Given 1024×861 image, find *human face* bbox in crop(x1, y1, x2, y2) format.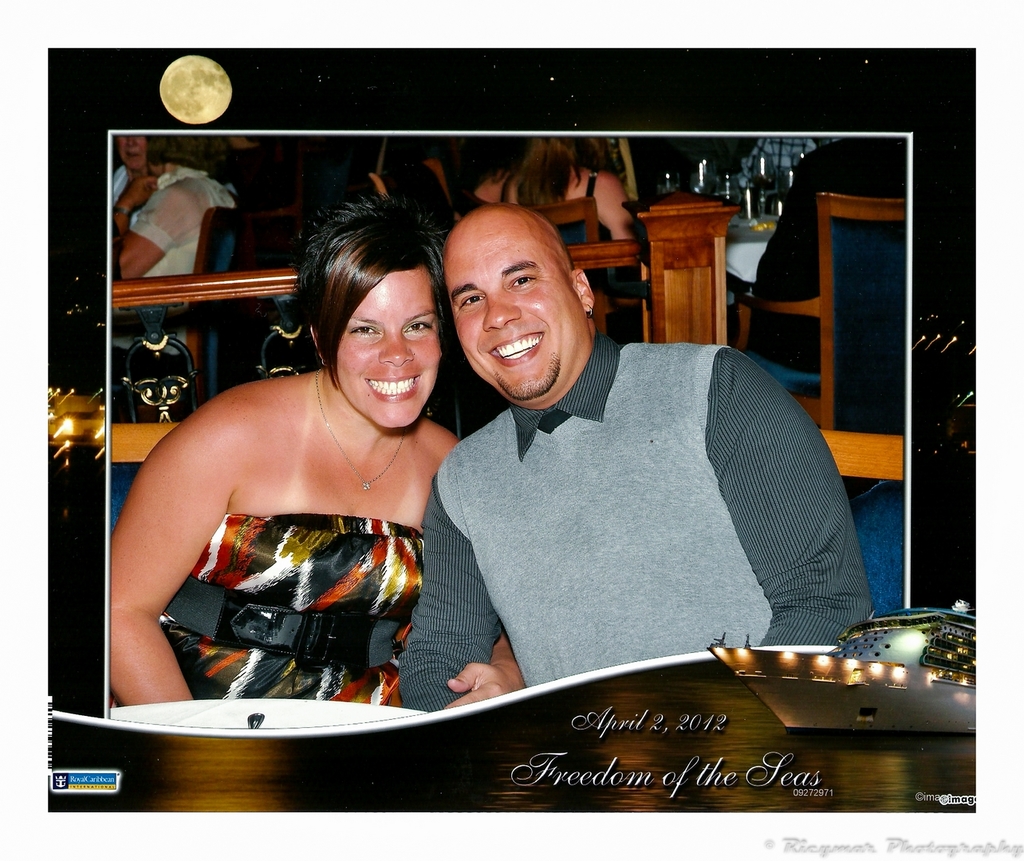
crop(116, 136, 148, 167).
